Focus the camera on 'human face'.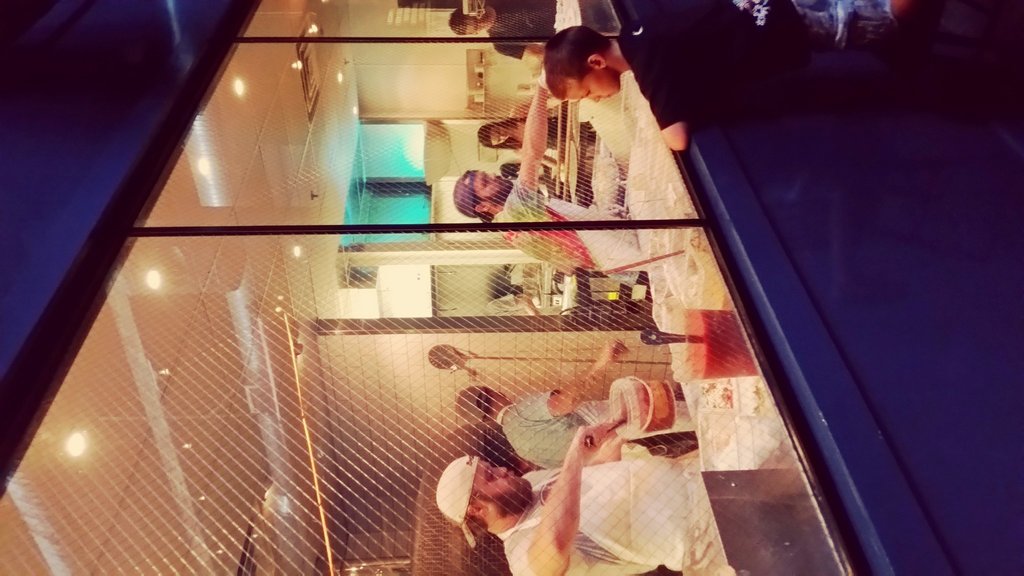
Focus region: [left=565, top=72, right=616, bottom=105].
